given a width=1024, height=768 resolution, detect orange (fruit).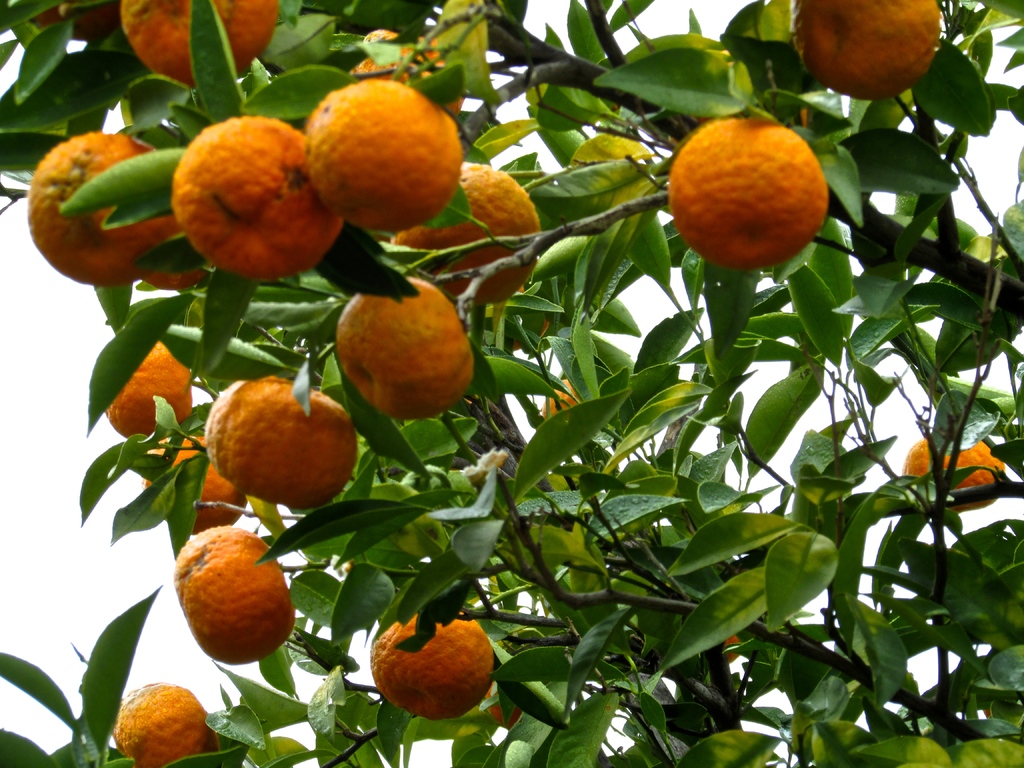
l=385, t=161, r=533, b=300.
